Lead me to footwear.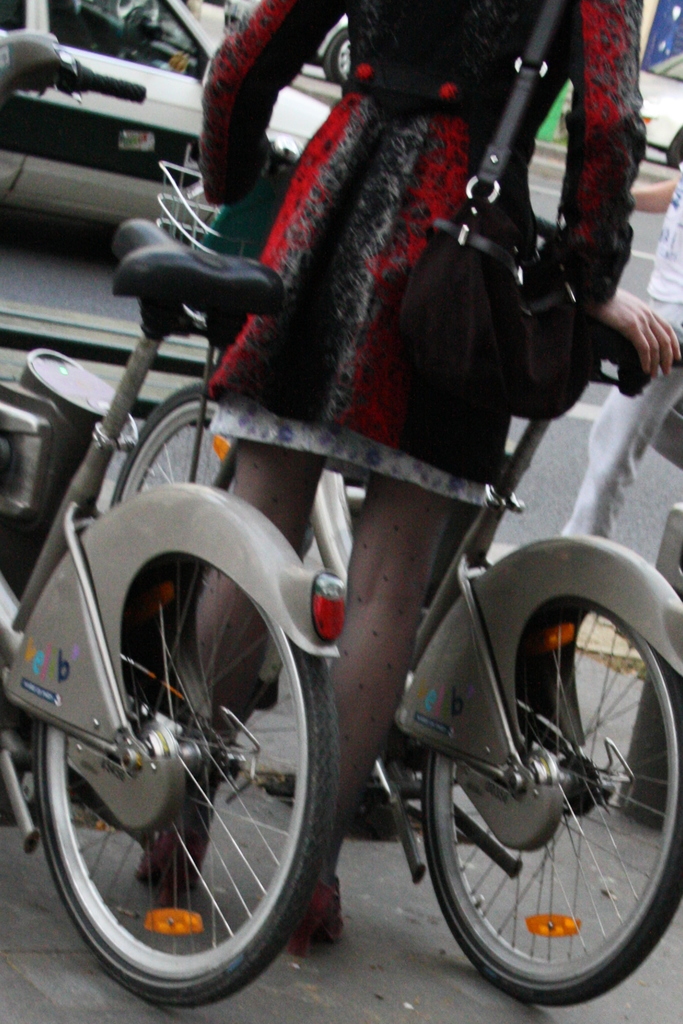
Lead to l=138, t=811, r=200, b=918.
